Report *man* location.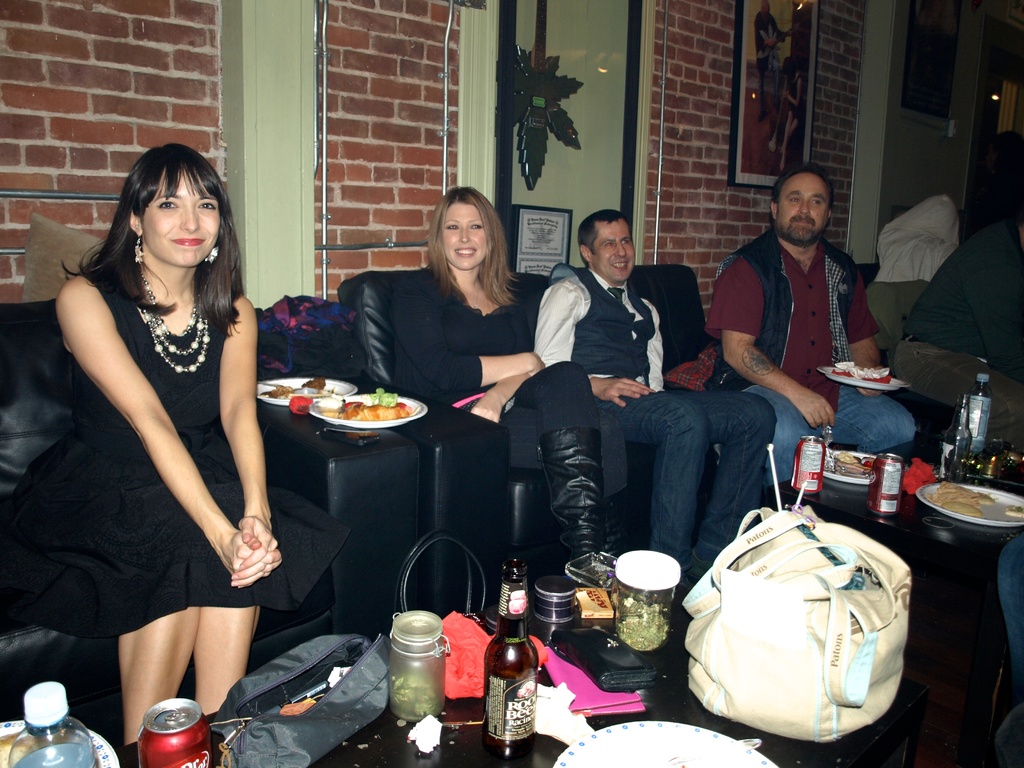
Report: 895,211,1023,449.
